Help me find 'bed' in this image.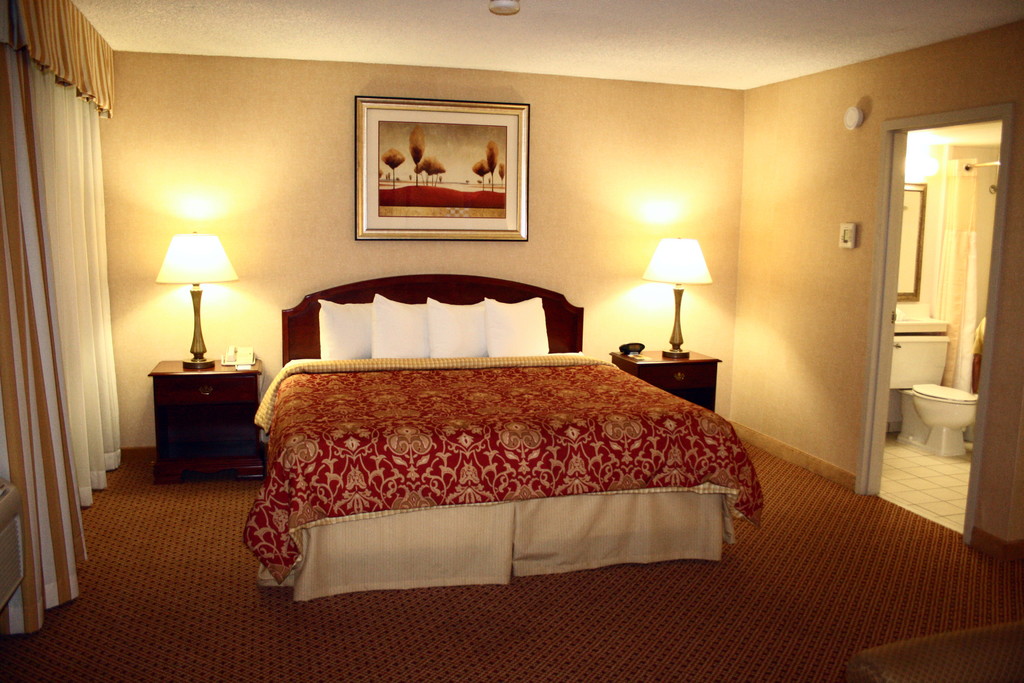
Found it: rect(243, 276, 756, 604).
